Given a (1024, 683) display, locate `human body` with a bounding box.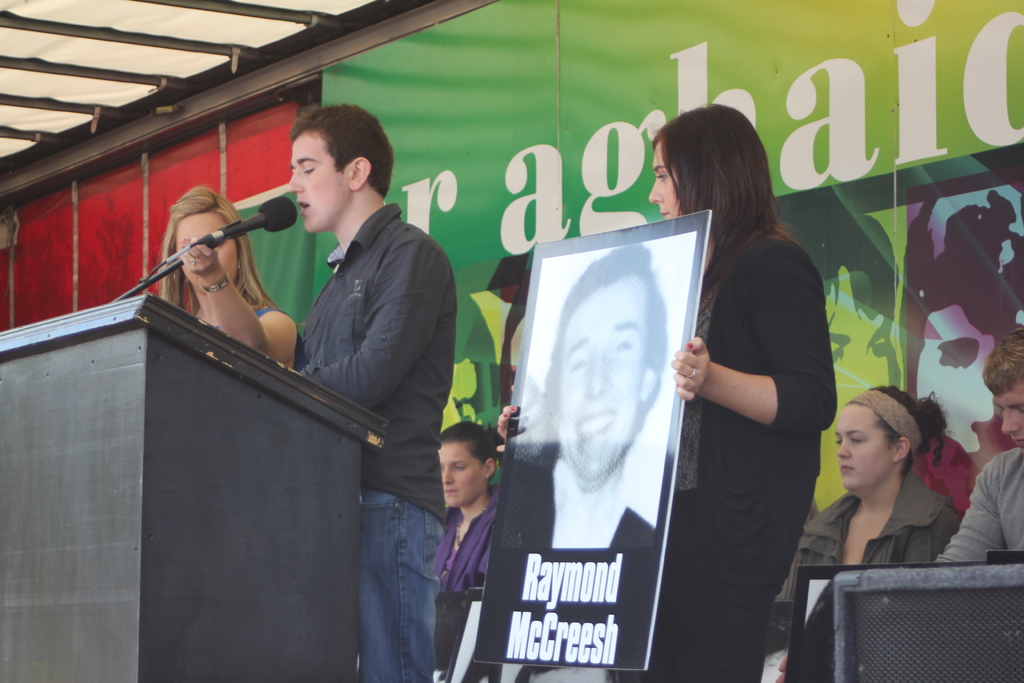
Located: [left=289, top=201, right=458, bottom=682].
